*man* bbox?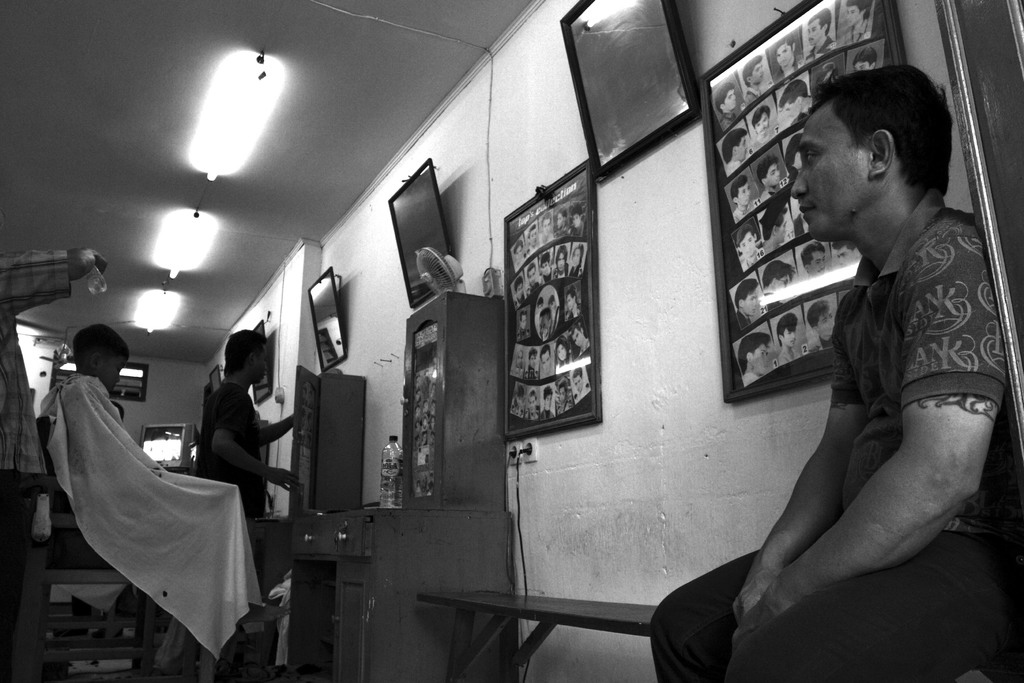
region(752, 108, 777, 151)
